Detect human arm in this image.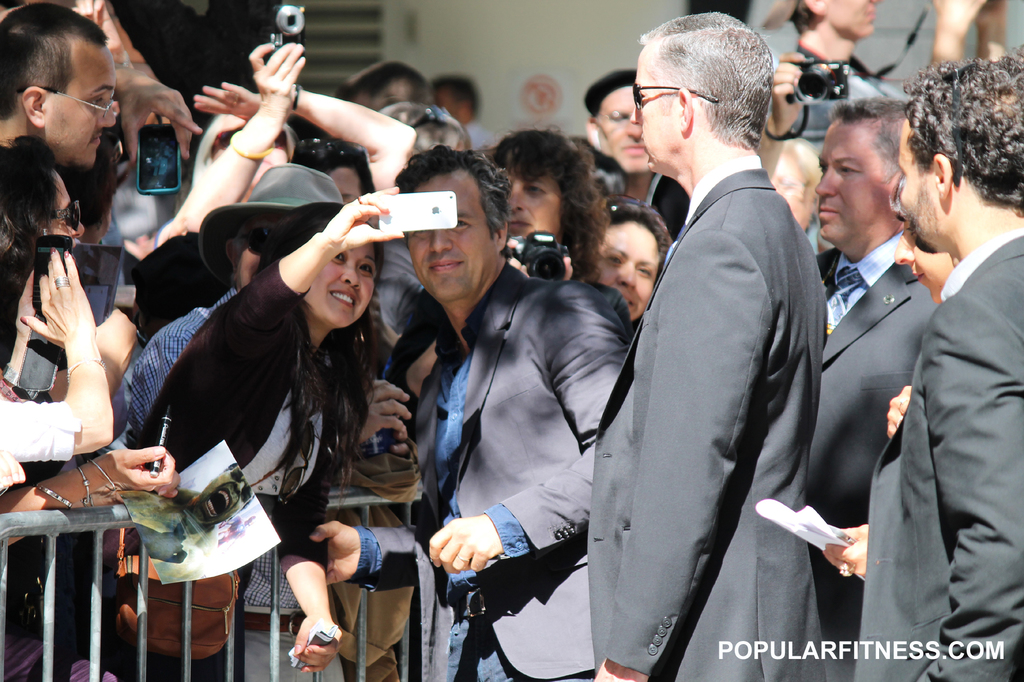
Detection: 359/374/410/442.
